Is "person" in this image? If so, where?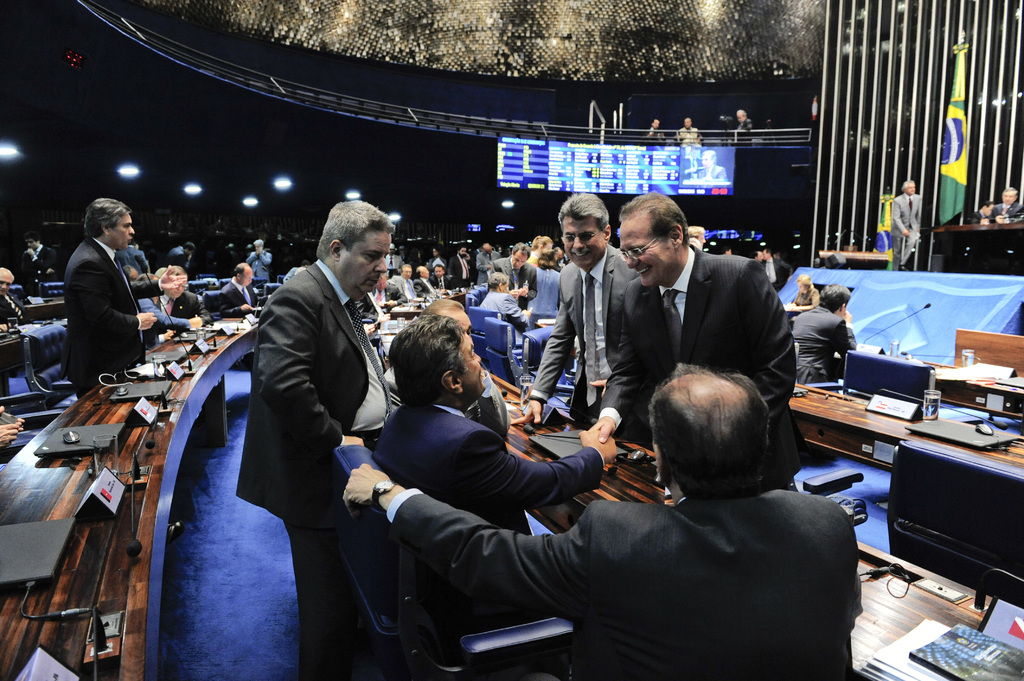
Yes, at left=692, top=150, right=728, bottom=182.
